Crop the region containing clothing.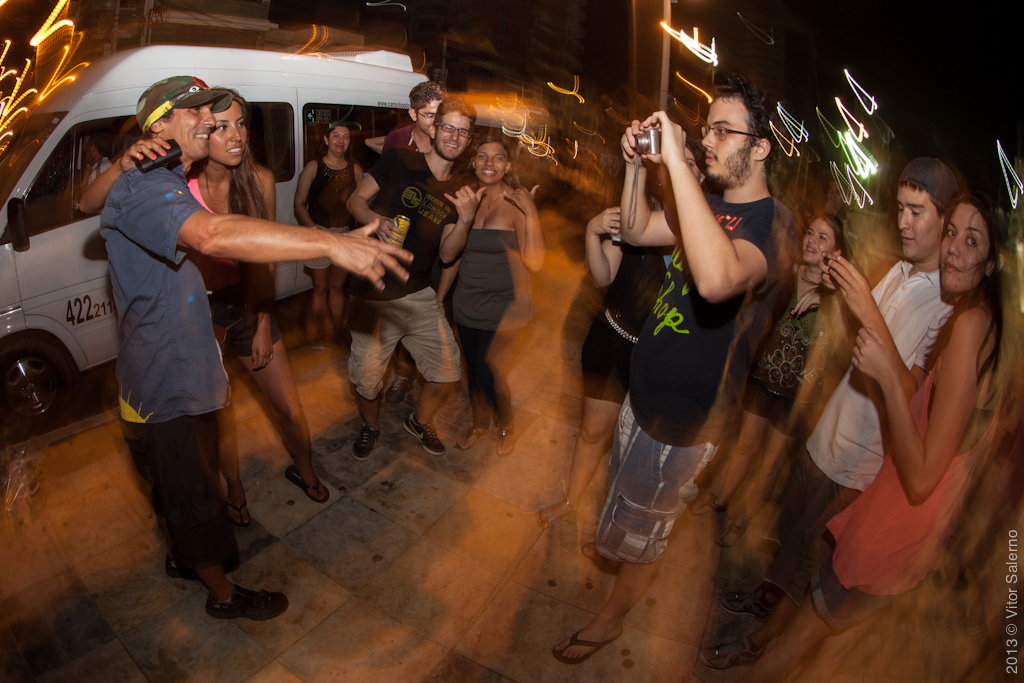
Crop region: pyautogui.locateOnScreen(453, 227, 536, 428).
